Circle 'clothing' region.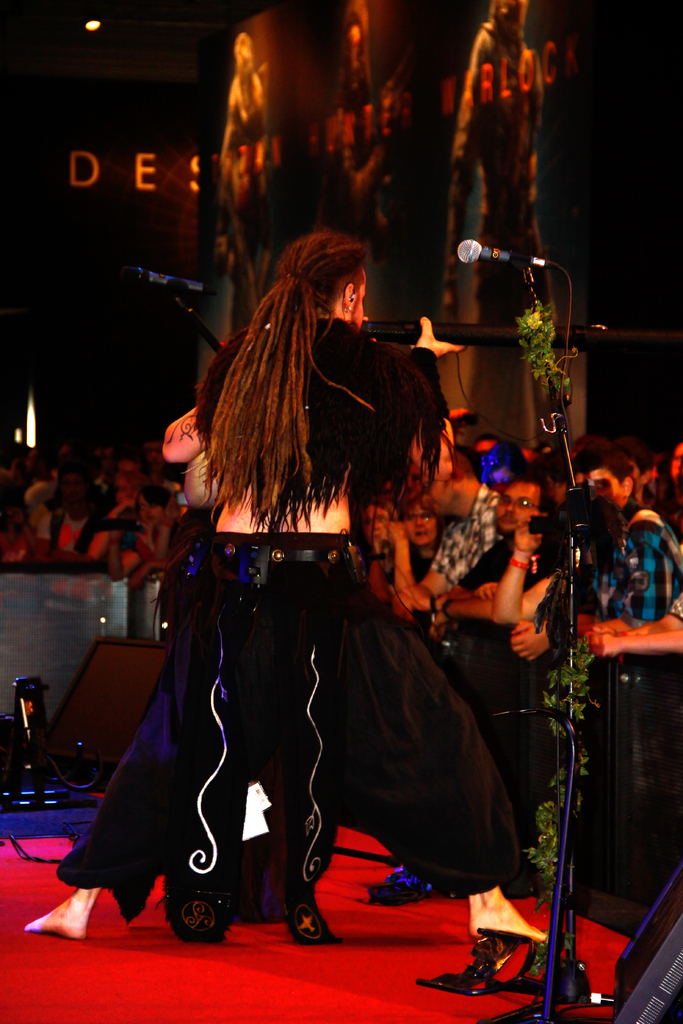
Region: <bbox>464, 519, 567, 589</bbox>.
